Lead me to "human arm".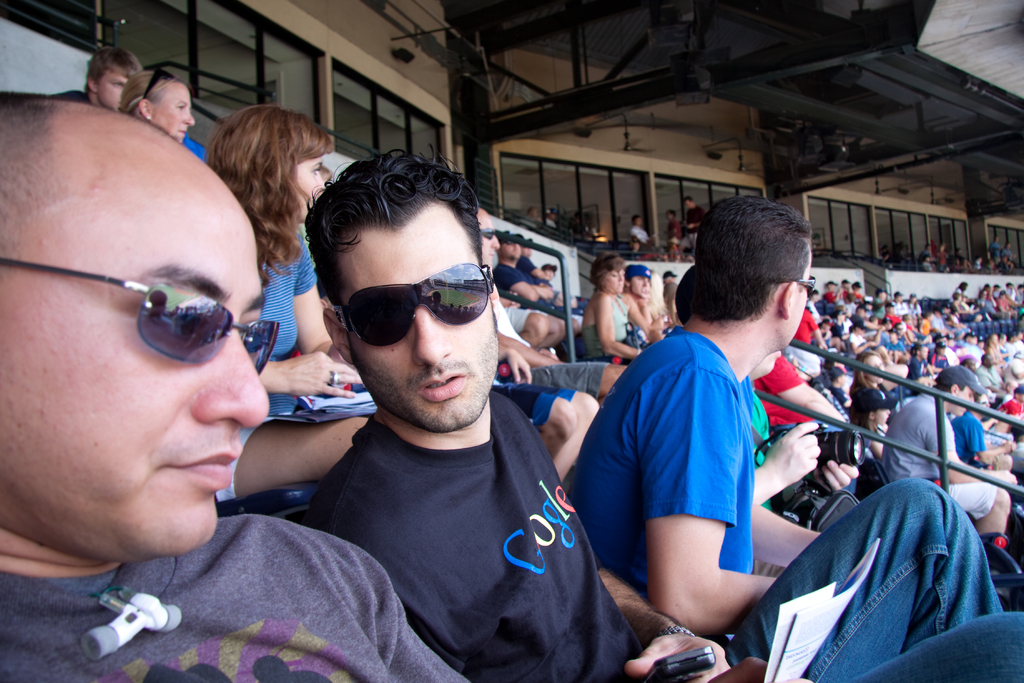
Lead to region(496, 329, 538, 391).
